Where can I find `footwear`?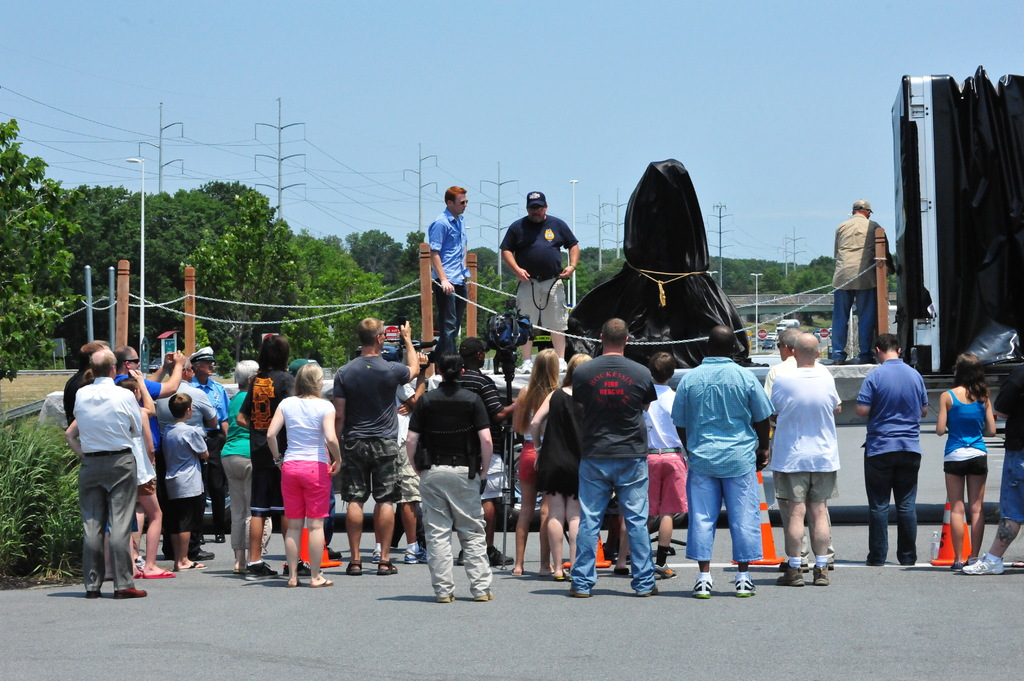
You can find it at select_region(557, 359, 567, 377).
